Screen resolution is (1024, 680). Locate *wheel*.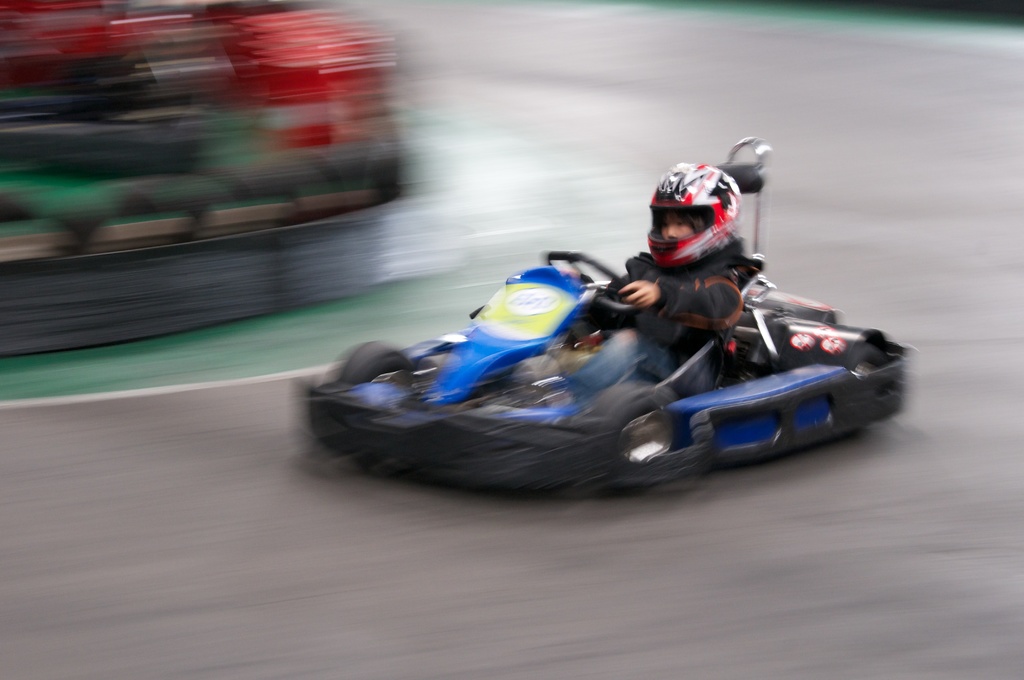
region(335, 335, 413, 387).
